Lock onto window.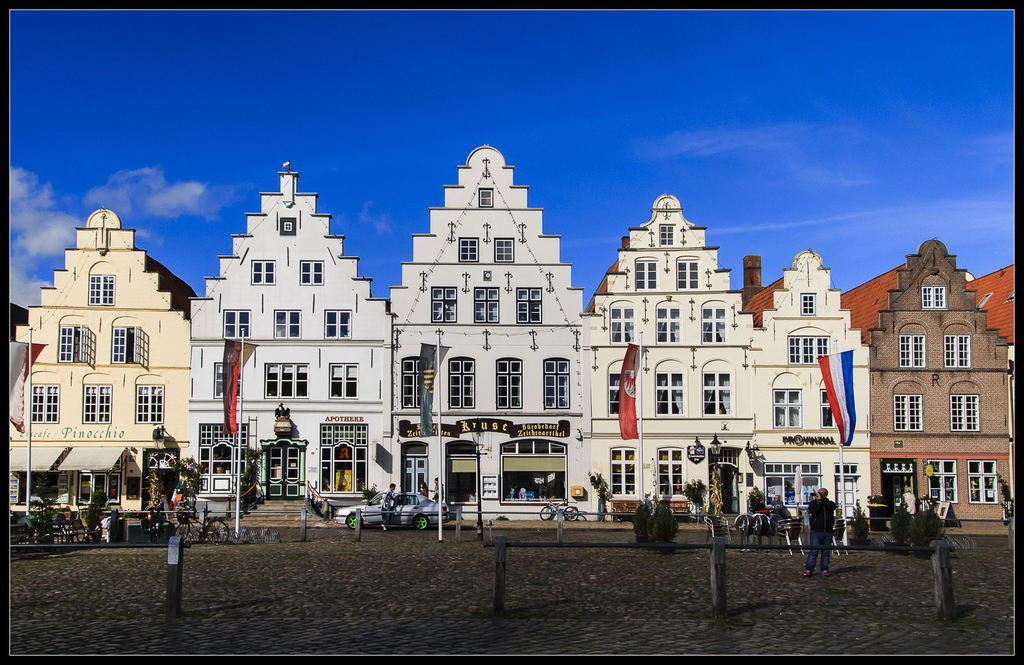
Locked: <bbox>475, 287, 499, 321</bbox>.
